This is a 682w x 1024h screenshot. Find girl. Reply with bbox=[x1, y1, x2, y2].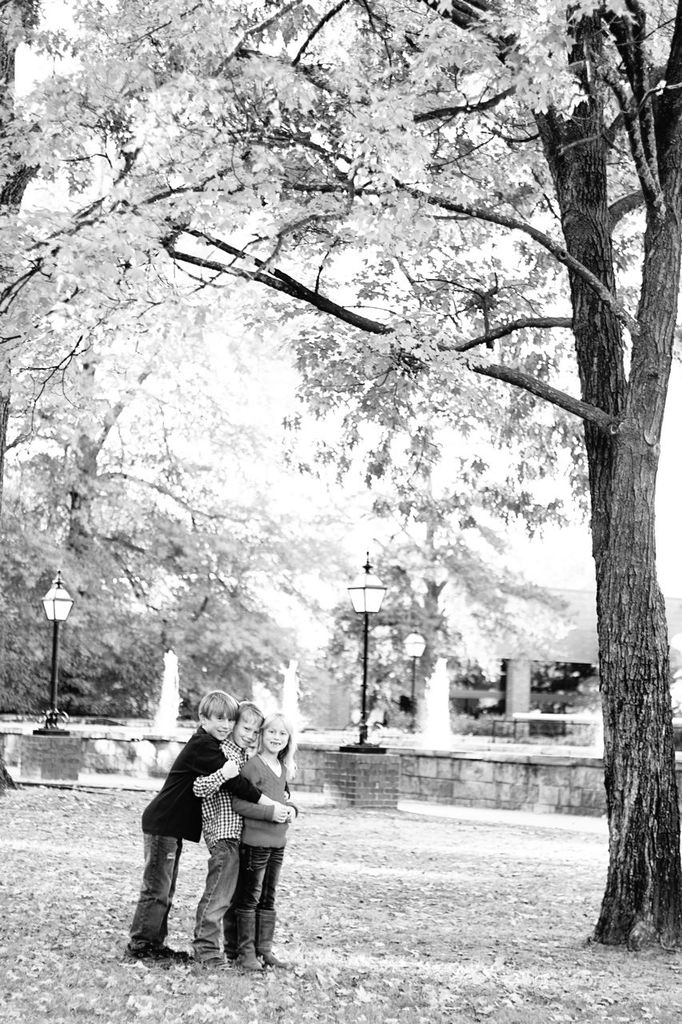
bbox=[226, 710, 297, 971].
